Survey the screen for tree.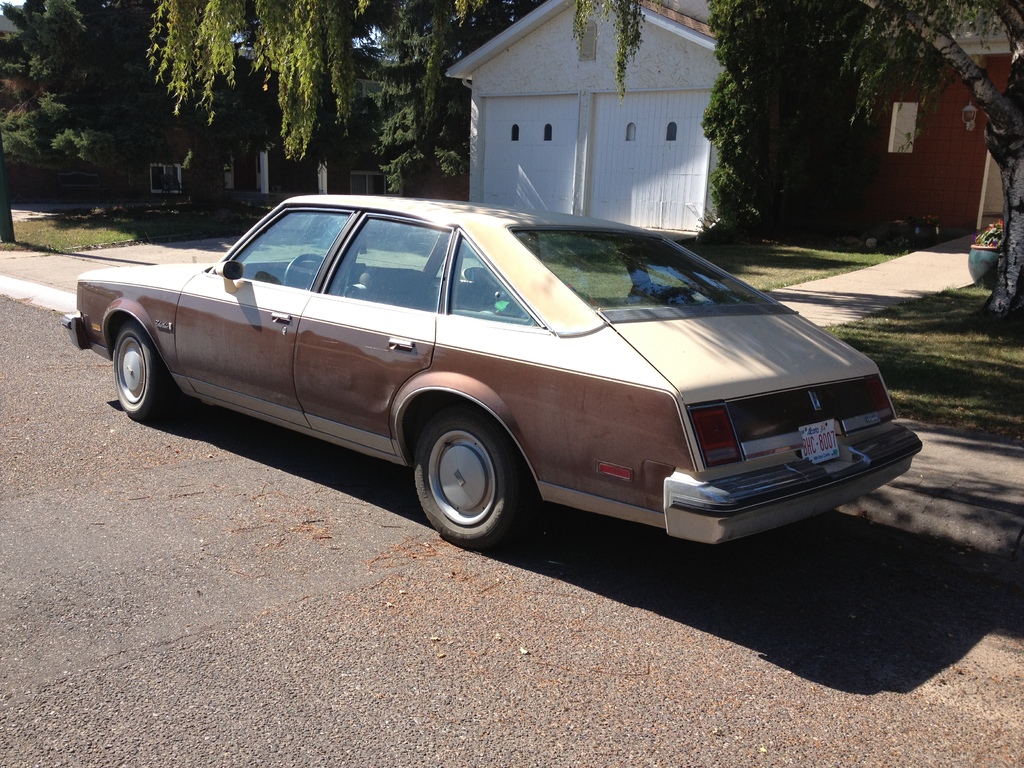
Survey found: (x1=567, y1=0, x2=1023, y2=324).
